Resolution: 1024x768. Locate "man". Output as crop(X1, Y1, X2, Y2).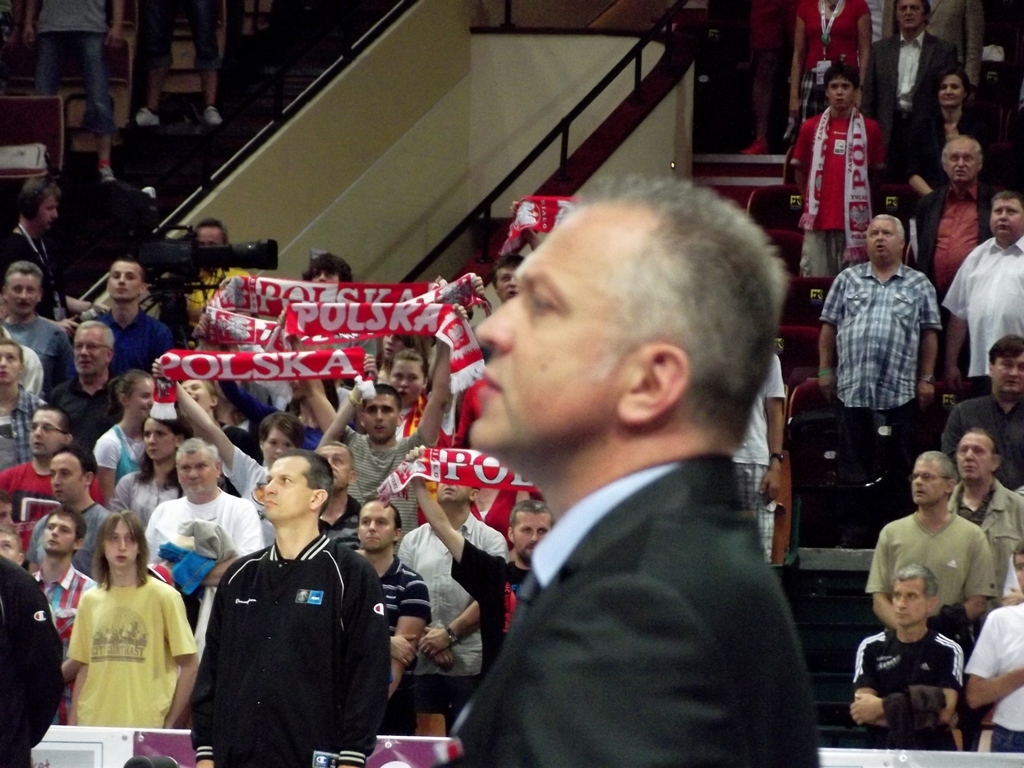
crop(938, 335, 1023, 489).
